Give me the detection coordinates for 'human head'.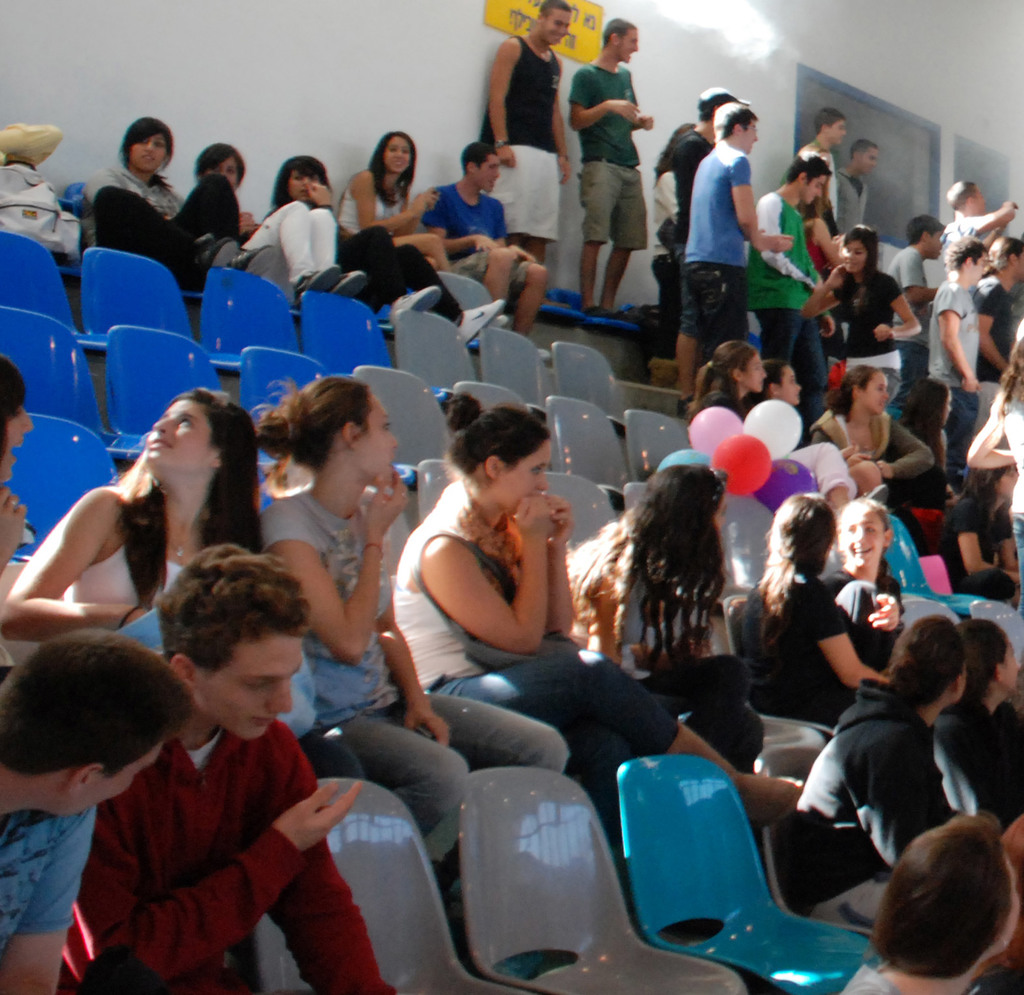
x1=839 y1=223 x2=876 y2=273.
